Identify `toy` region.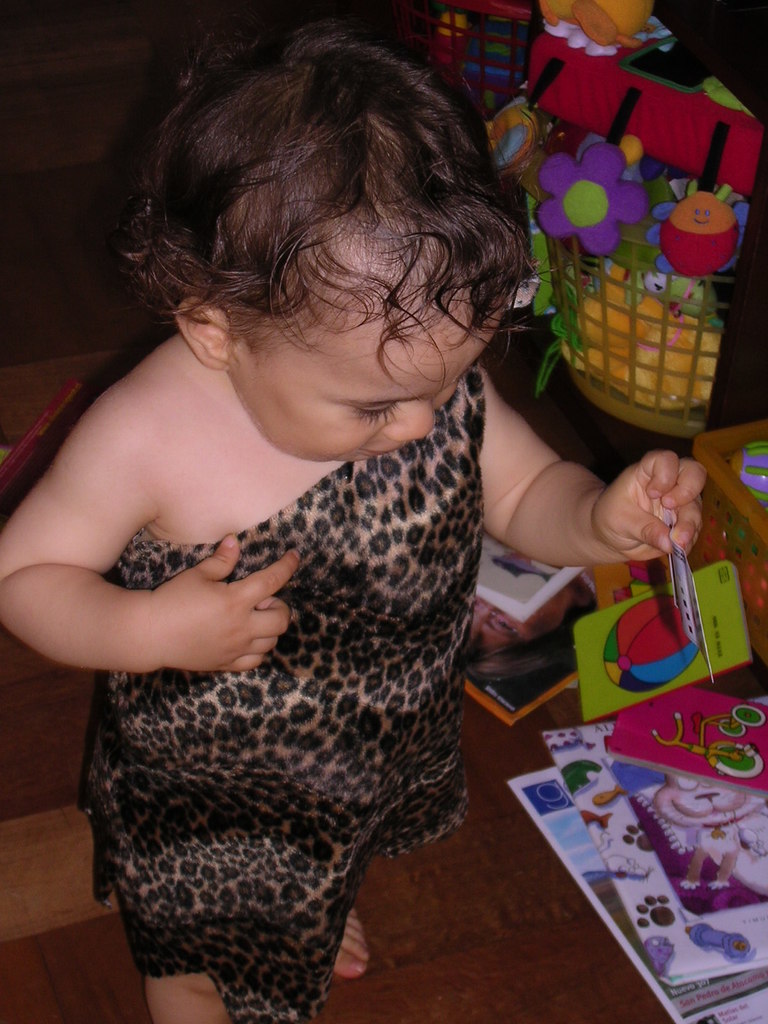
Region: rect(531, 0, 667, 61).
